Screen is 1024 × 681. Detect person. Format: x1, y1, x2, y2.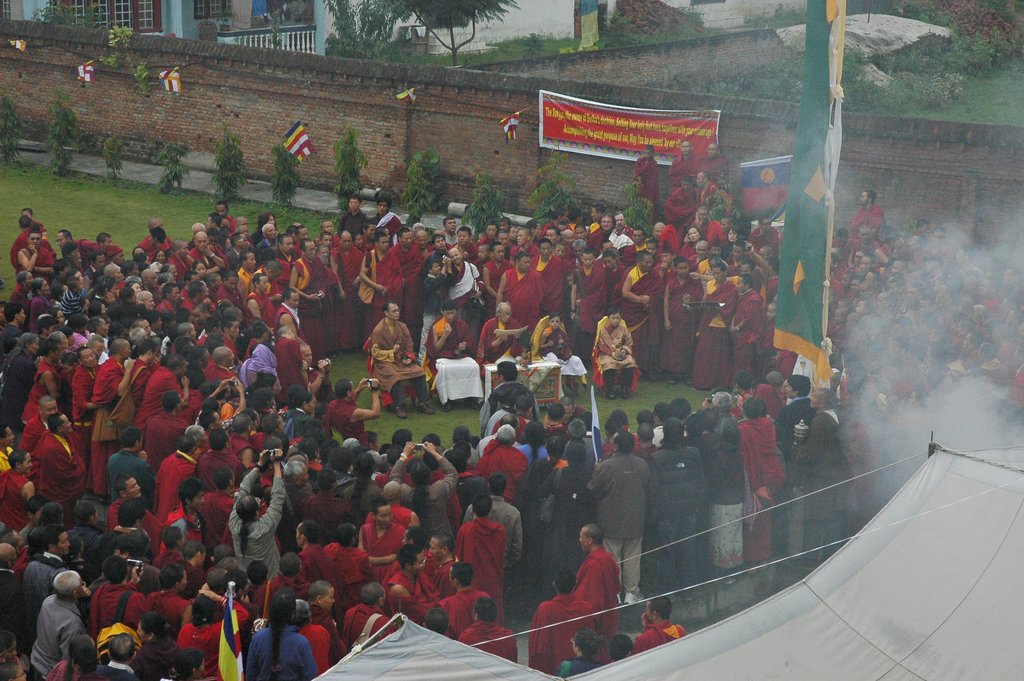
543, 311, 572, 360.
